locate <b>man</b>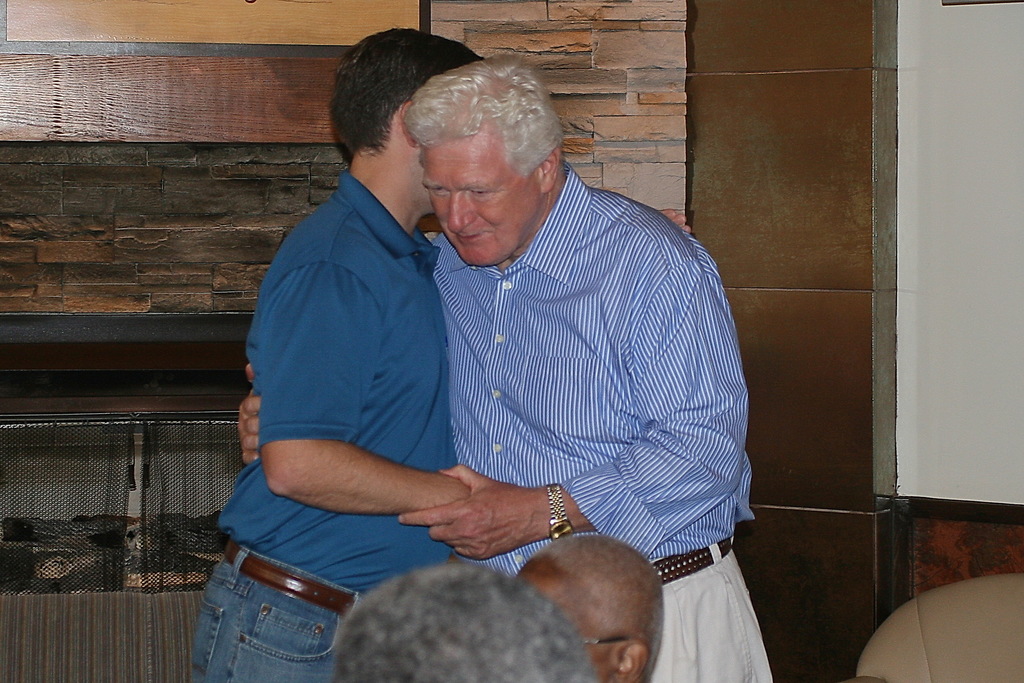
{"left": 516, "top": 532, "right": 668, "bottom": 682}
